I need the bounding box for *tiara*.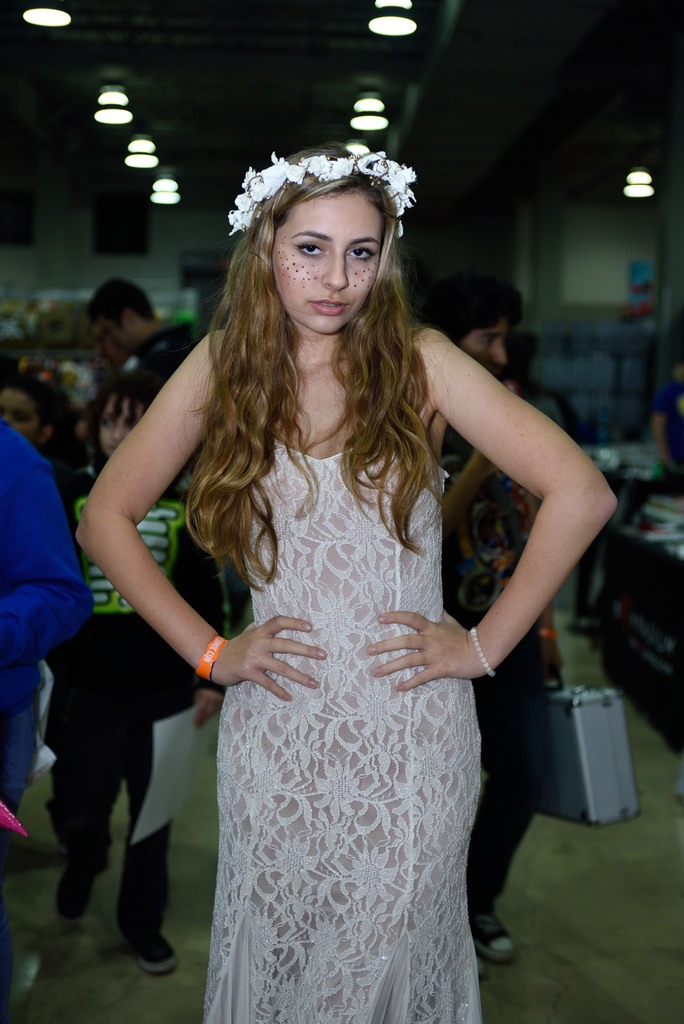
Here it is: bbox=[226, 154, 416, 233].
